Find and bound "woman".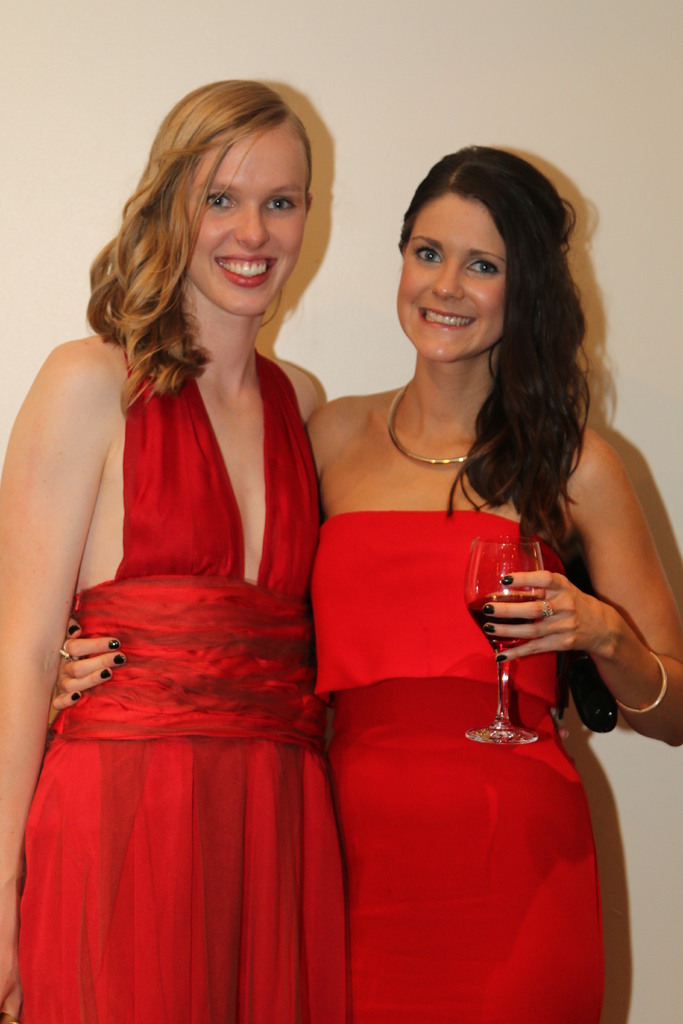
Bound: bbox=(0, 81, 313, 1021).
